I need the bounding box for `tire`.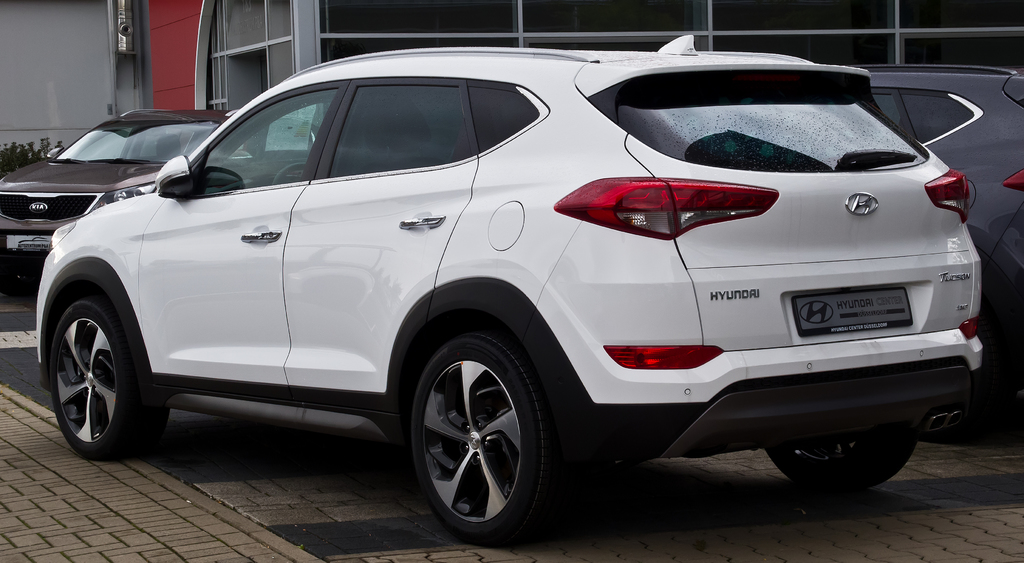
Here it is: 401, 323, 568, 550.
